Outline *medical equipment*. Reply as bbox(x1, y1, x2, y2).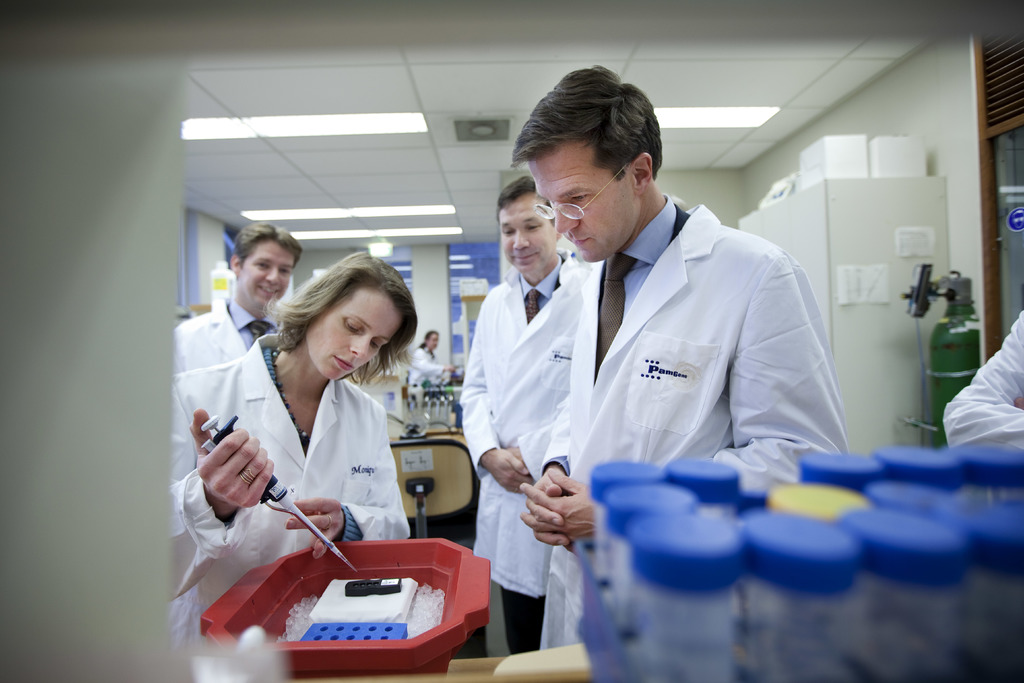
bbox(198, 534, 495, 677).
